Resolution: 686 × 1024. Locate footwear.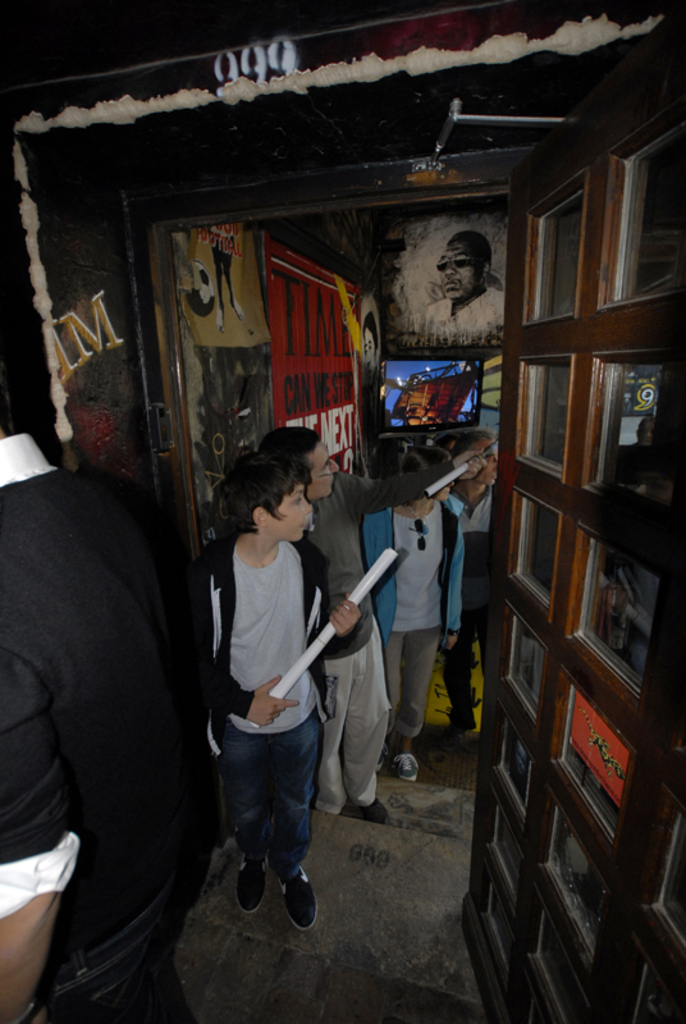
region(356, 792, 387, 827).
